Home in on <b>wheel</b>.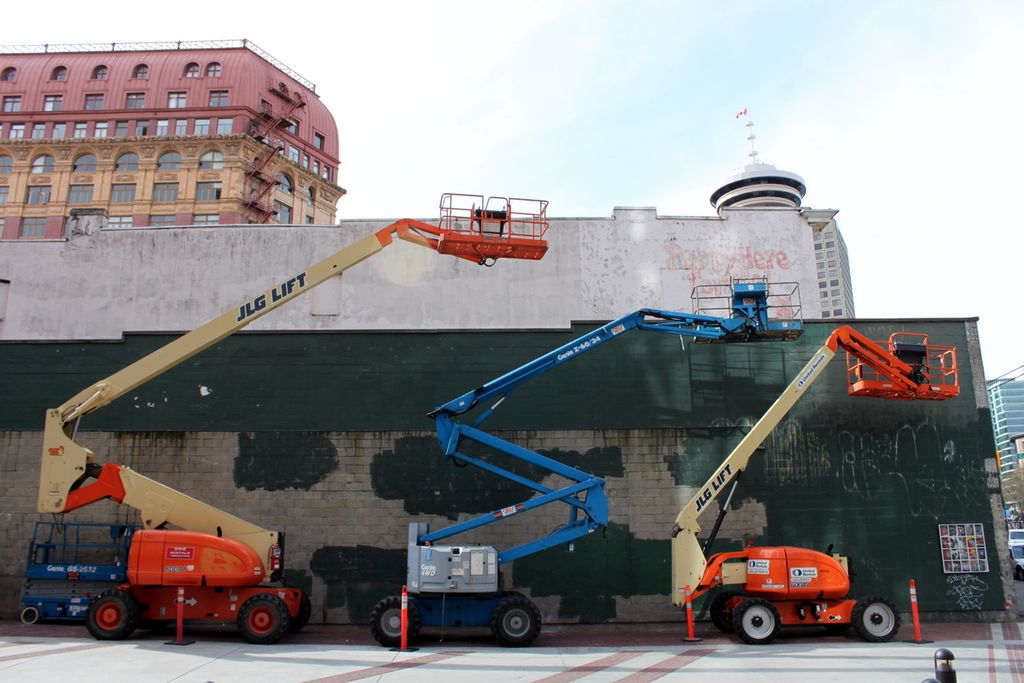
Homed in at select_region(236, 592, 286, 642).
